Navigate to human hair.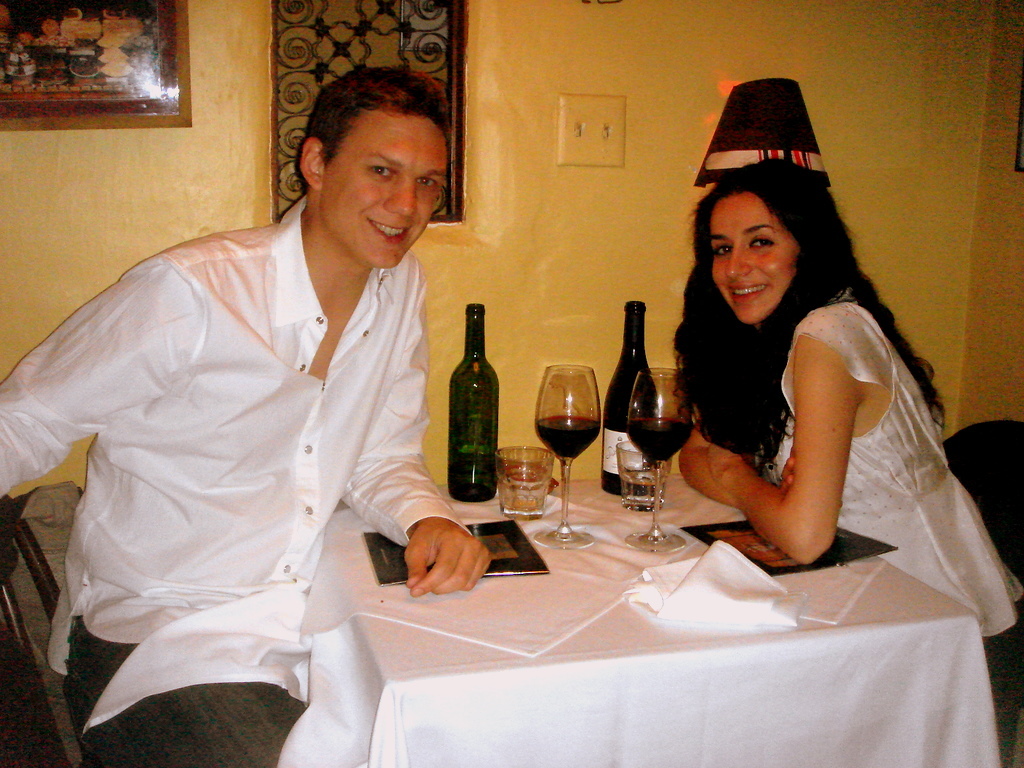
Navigation target: 304, 63, 454, 192.
